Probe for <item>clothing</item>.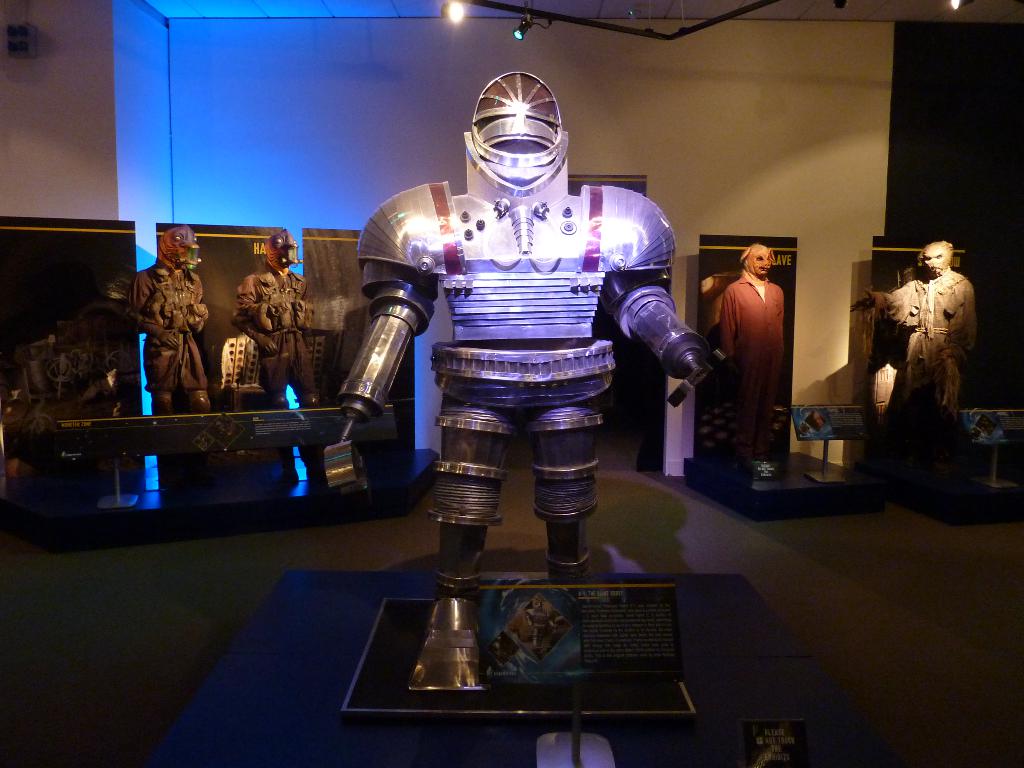
Probe result: <box>124,262,207,392</box>.
